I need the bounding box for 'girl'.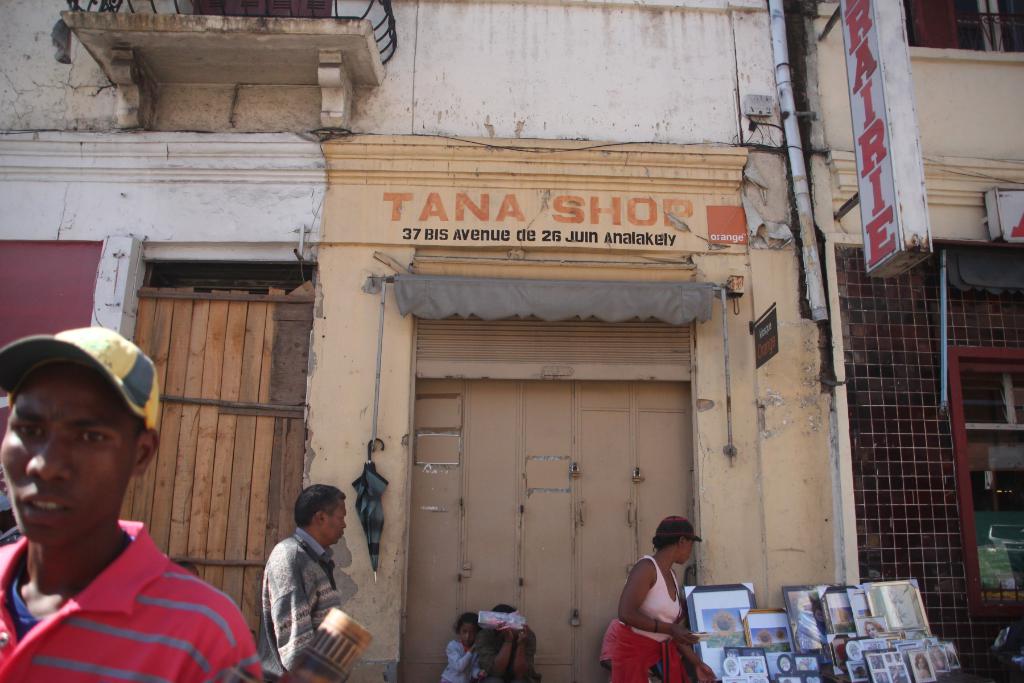
Here it is: bbox(450, 611, 486, 682).
